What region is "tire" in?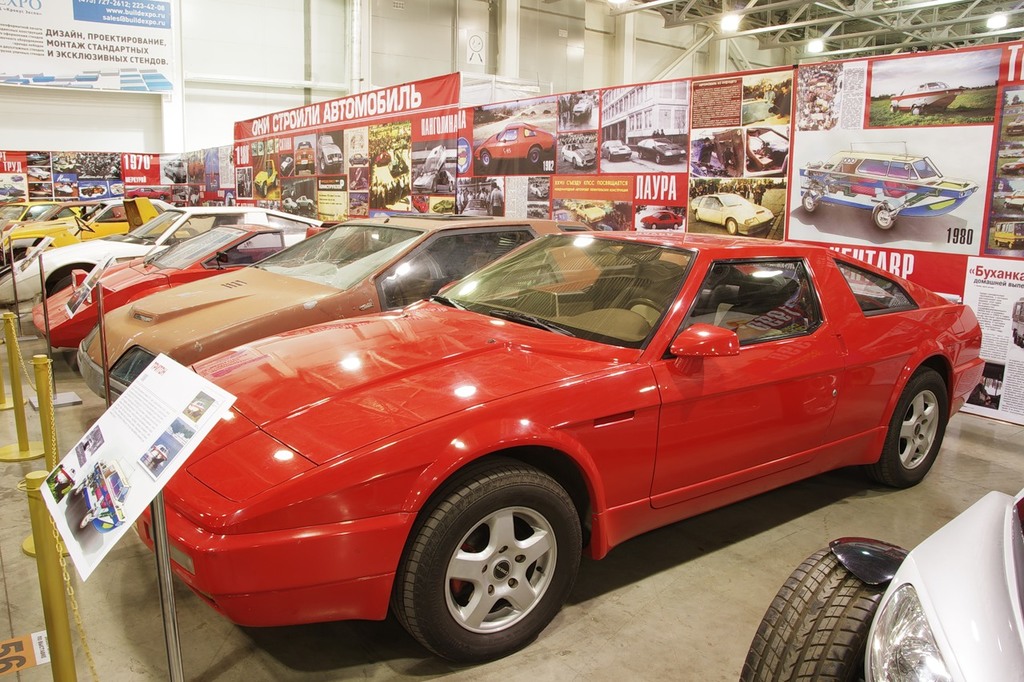
(x1=38, y1=175, x2=42, y2=177).
